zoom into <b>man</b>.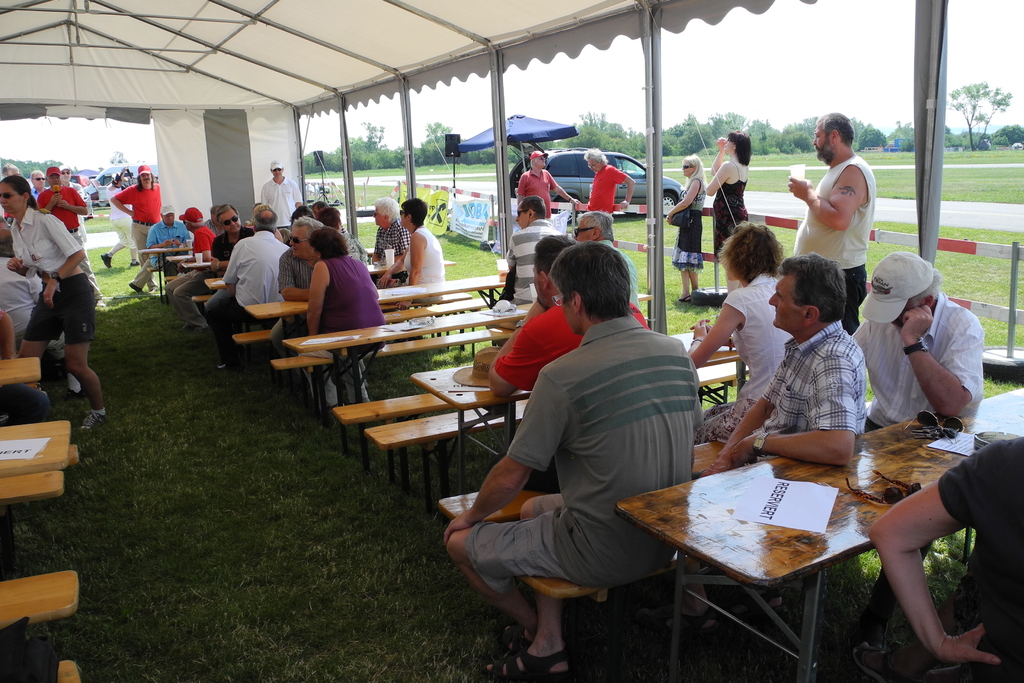
Zoom target: (111,161,161,294).
